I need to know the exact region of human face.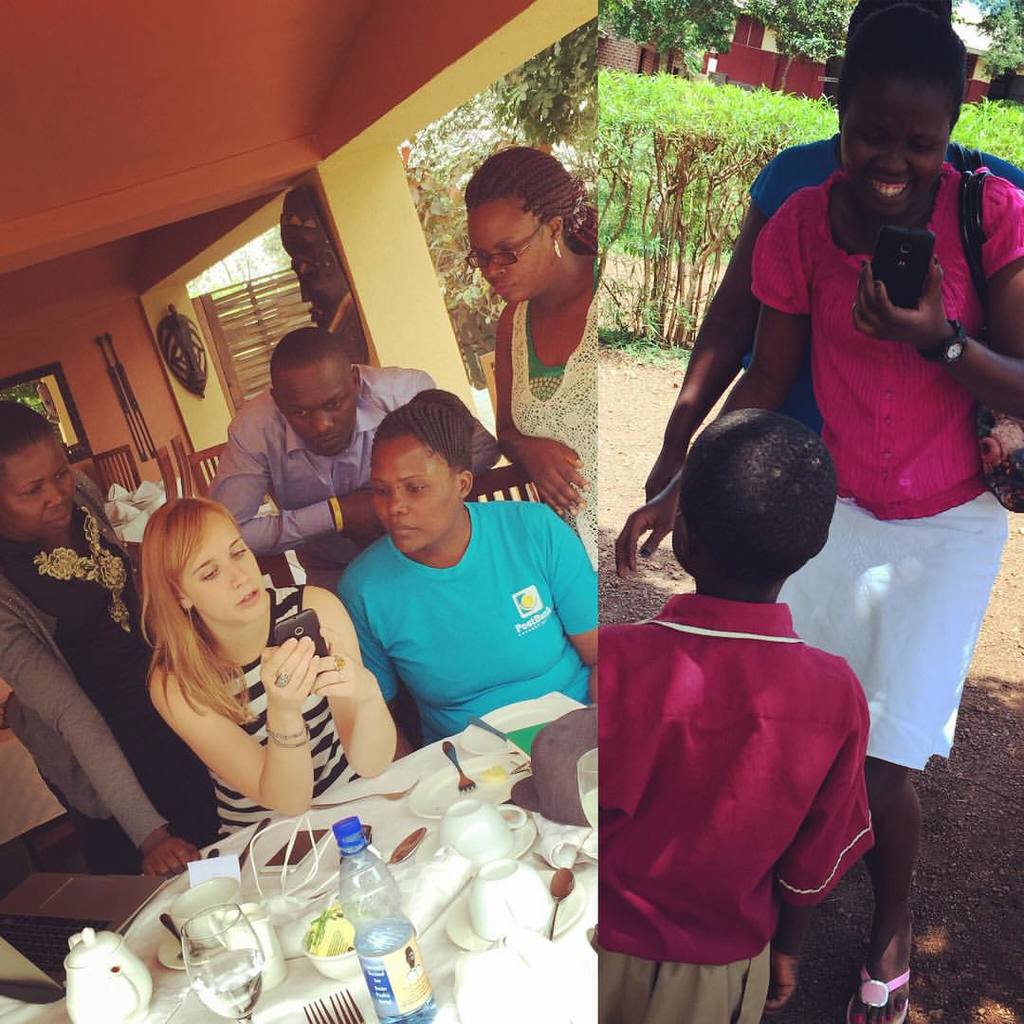
Region: region(372, 432, 466, 552).
